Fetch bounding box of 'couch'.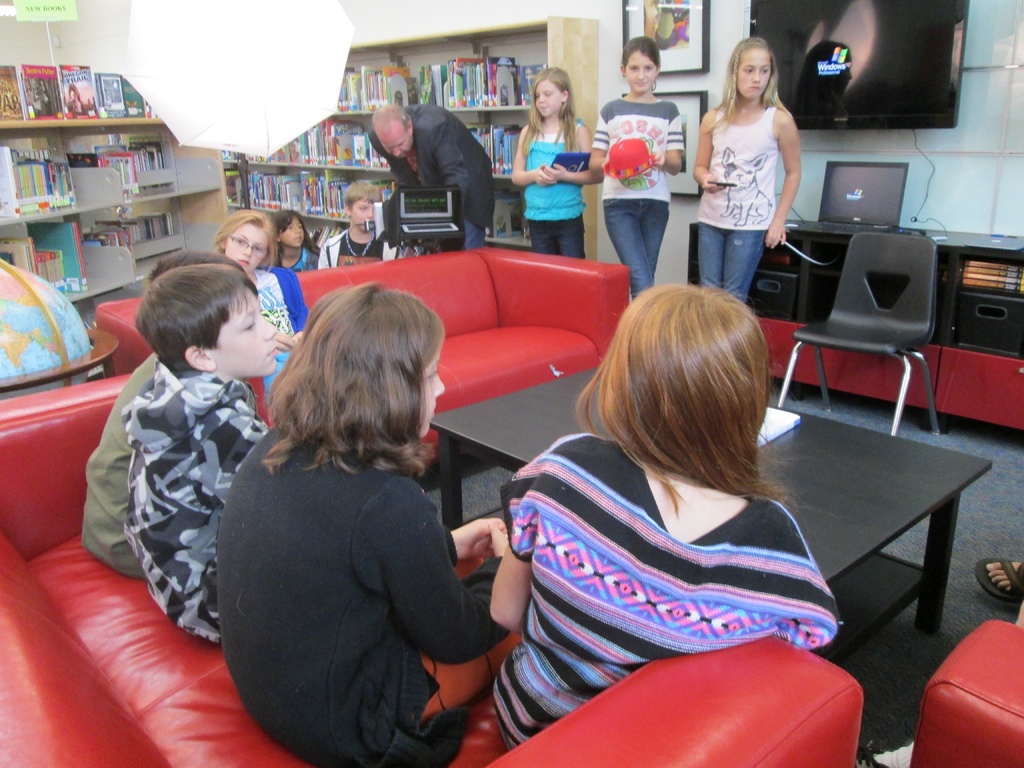
Bbox: pyautogui.locateOnScreen(90, 243, 635, 413).
